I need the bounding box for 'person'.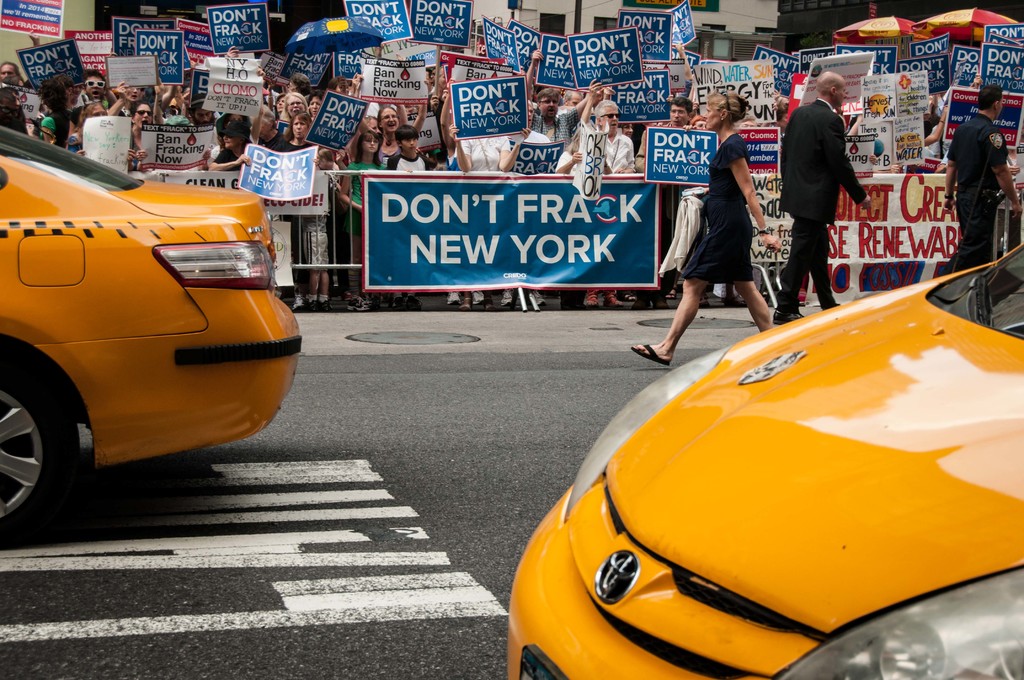
Here it is: [932,77,1023,287].
